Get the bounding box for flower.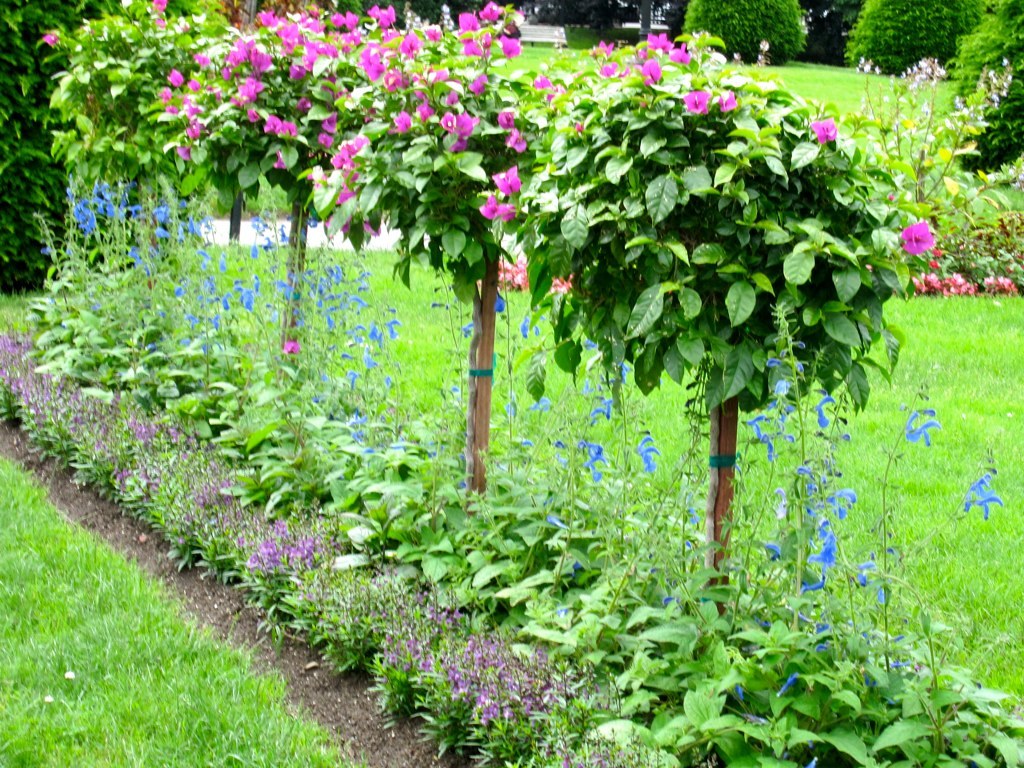
rect(147, 0, 173, 8).
